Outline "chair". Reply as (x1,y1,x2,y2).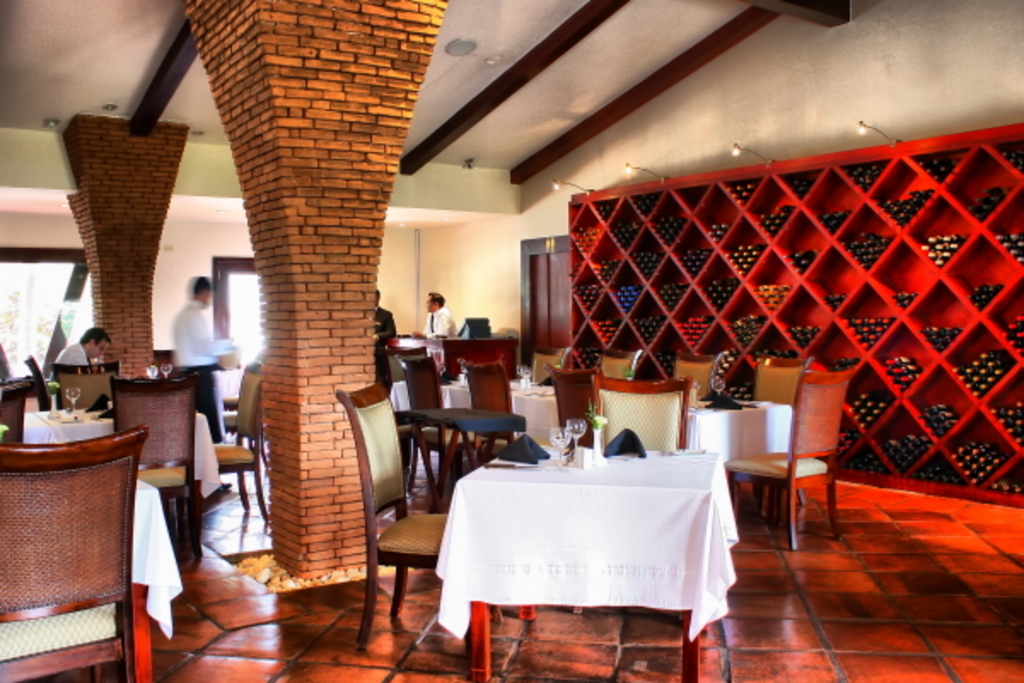
(0,381,22,449).
